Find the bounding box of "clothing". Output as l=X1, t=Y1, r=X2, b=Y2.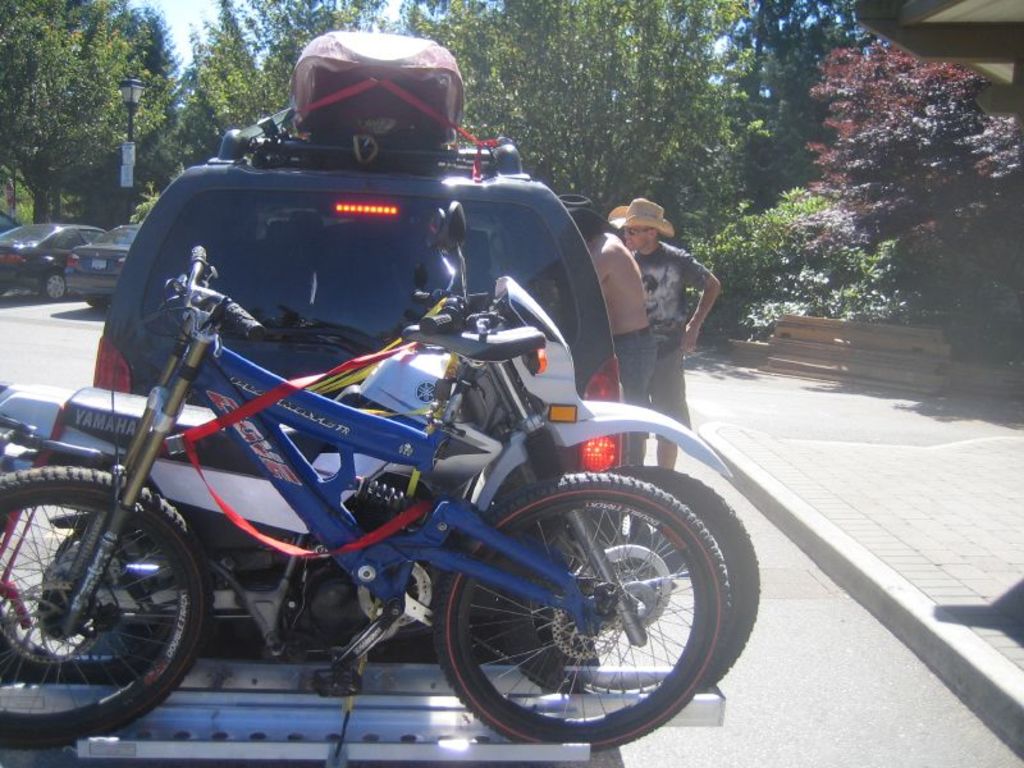
l=608, t=328, r=660, b=466.
